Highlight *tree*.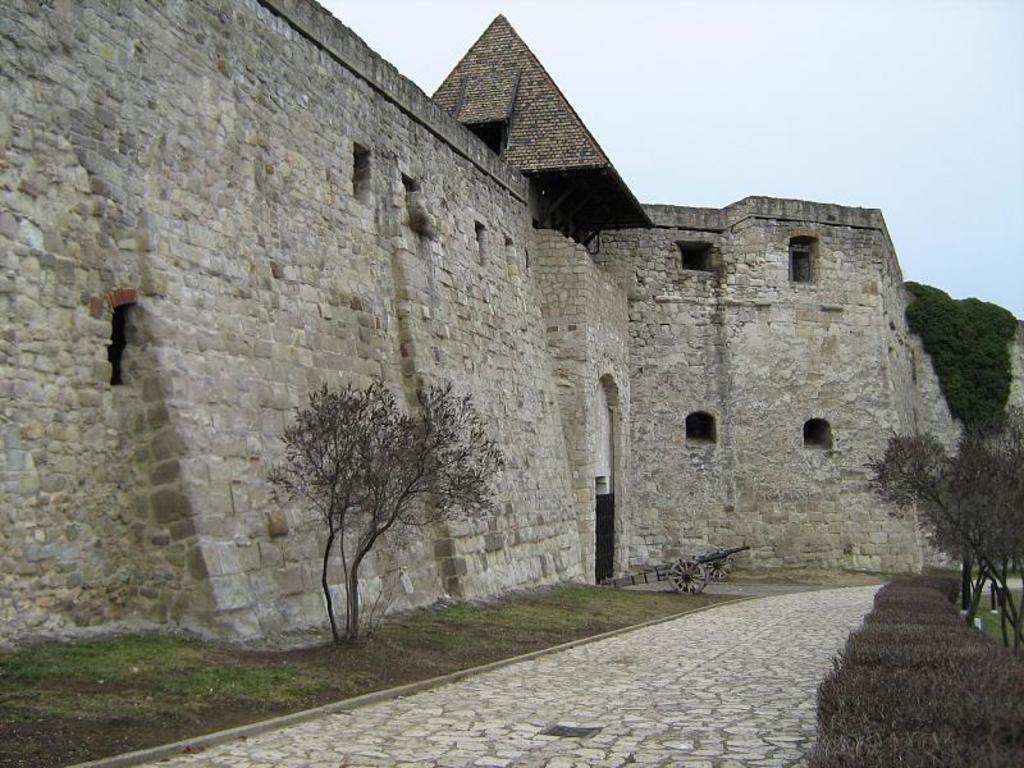
Highlighted region: 906:276:1023:466.
